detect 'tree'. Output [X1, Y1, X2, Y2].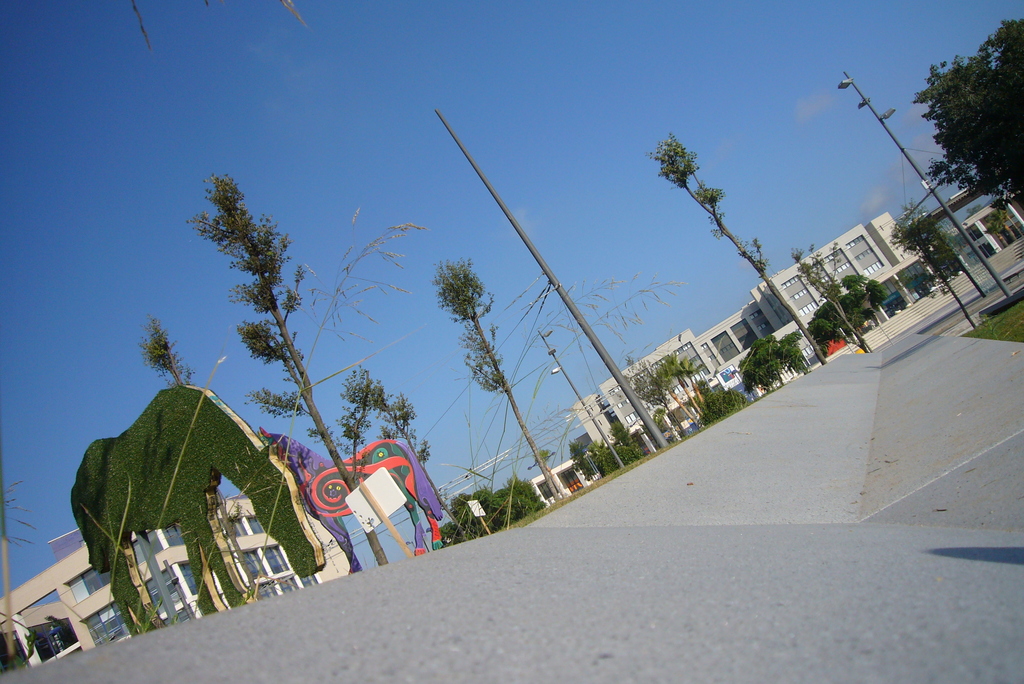
[685, 362, 700, 392].
